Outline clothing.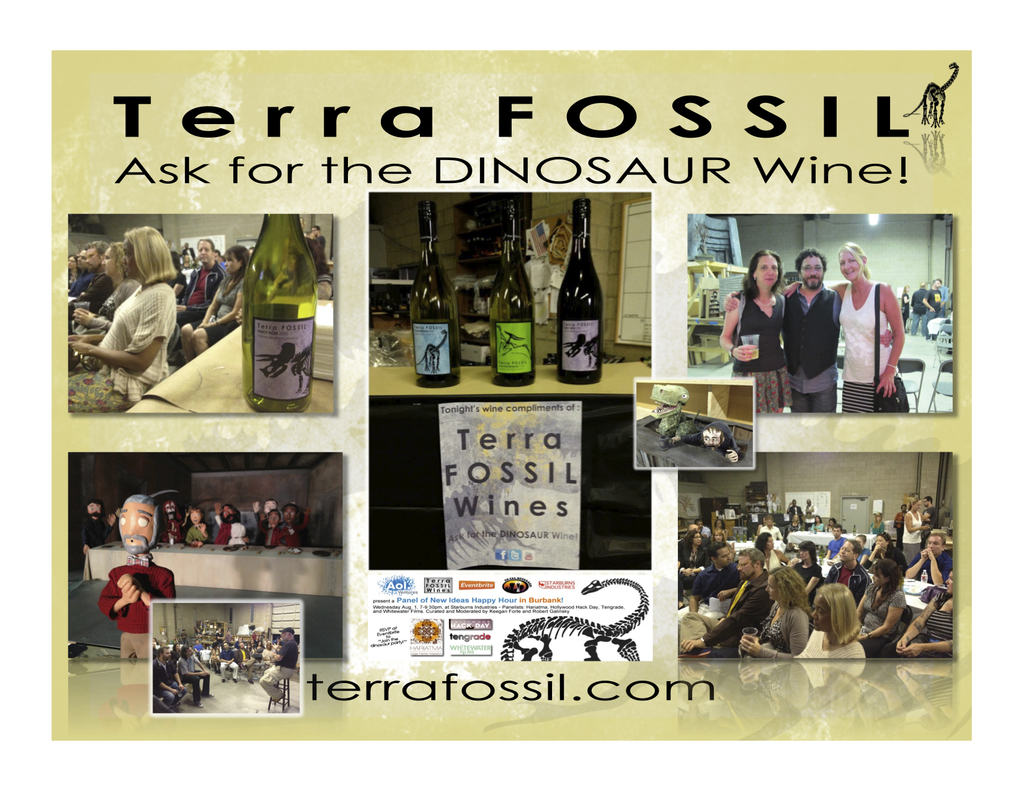
Outline: bbox(700, 567, 774, 661).
